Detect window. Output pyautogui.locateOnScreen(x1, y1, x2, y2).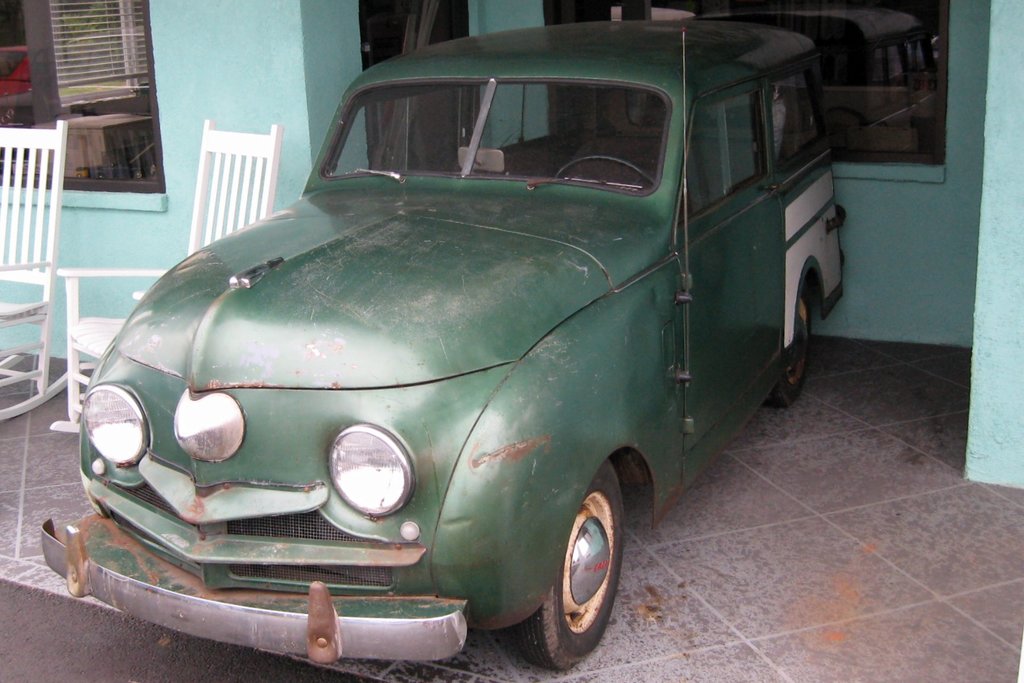
pyautogui.locateOnScreen(676, 98, 755, 220).
